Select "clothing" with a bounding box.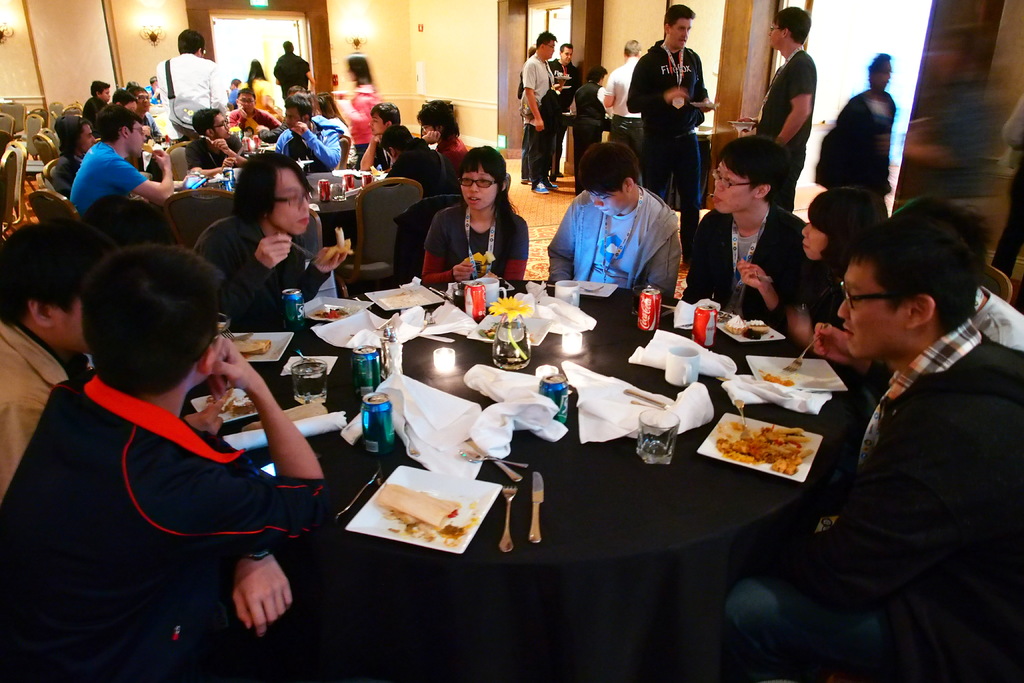
[383,135,447,252].
